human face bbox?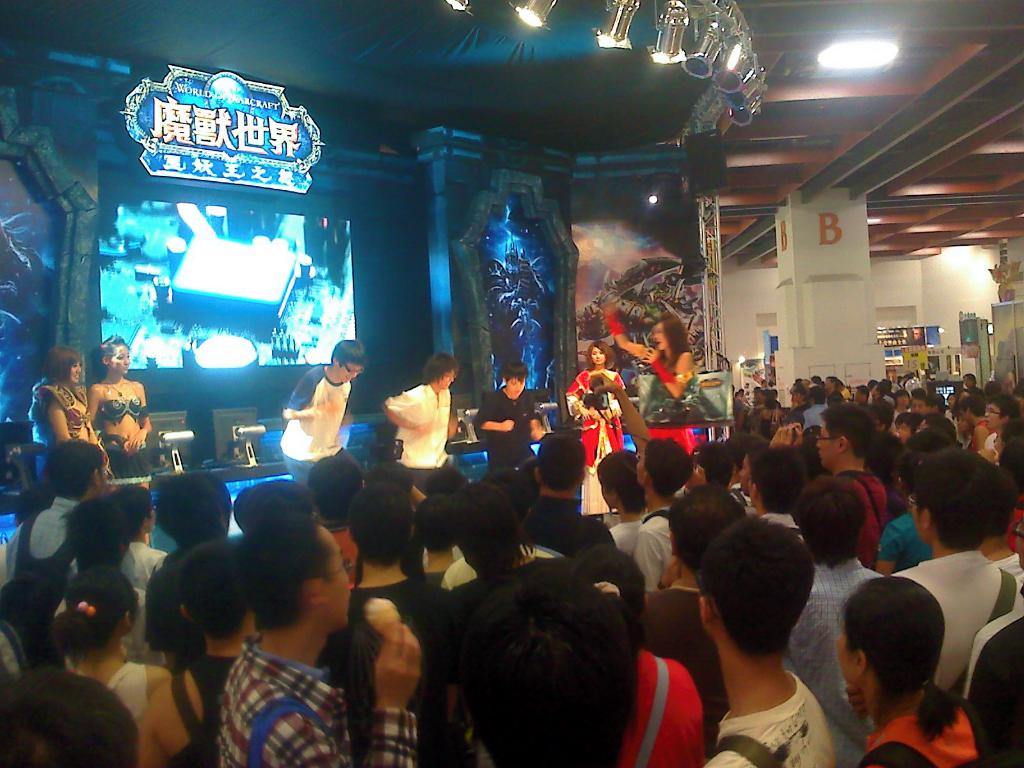
<region>335, 363, 367, 389</region>
